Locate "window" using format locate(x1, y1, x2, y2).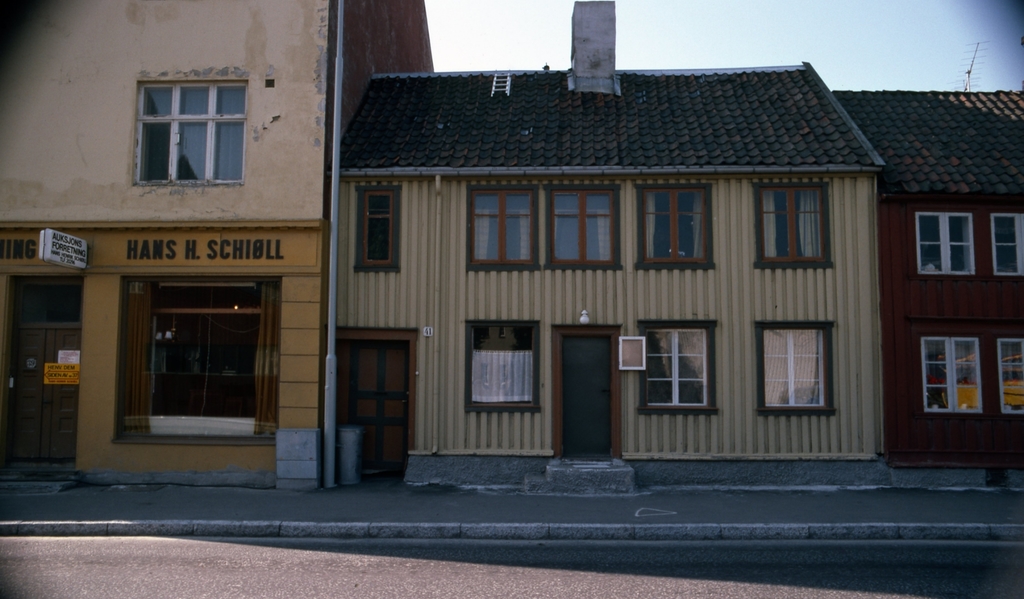
locate(143, 285, 263, 419).
